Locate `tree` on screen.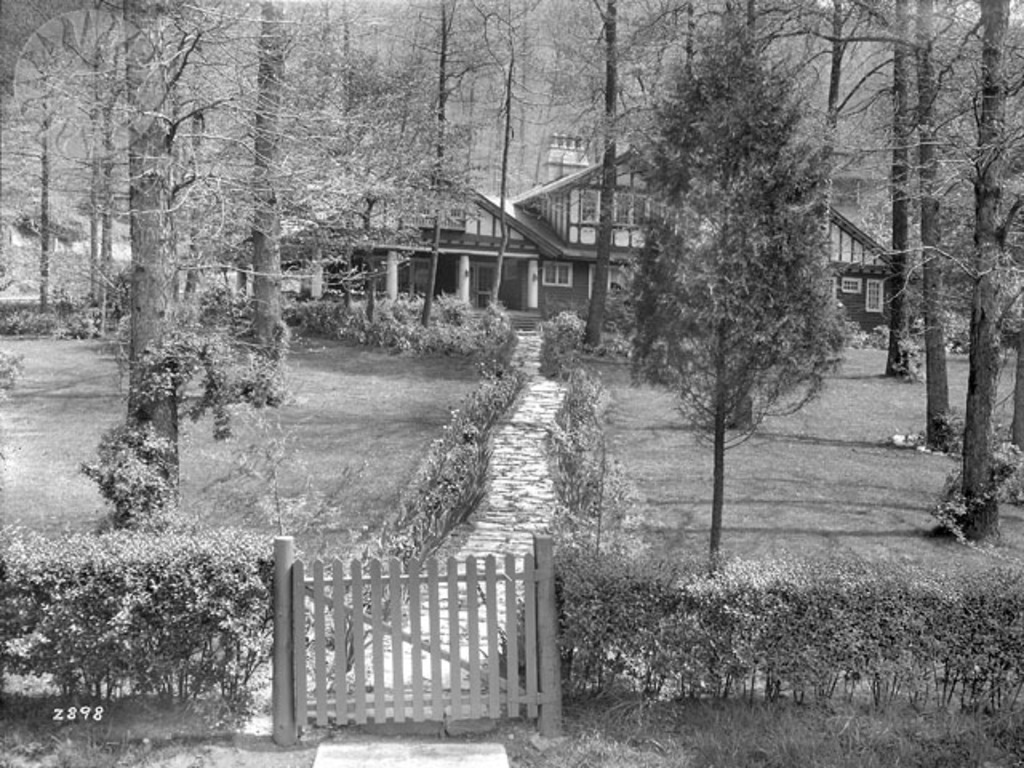
On screen at Rect(854, 0, 1022, 562).
